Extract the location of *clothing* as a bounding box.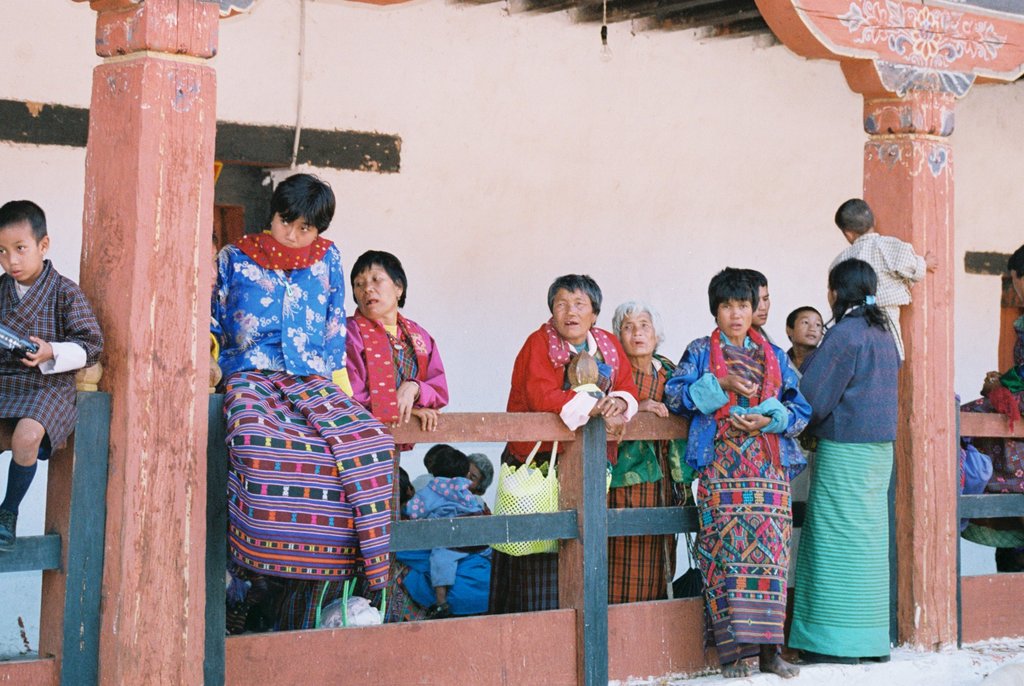
locate(829, 232, 926, 357).
